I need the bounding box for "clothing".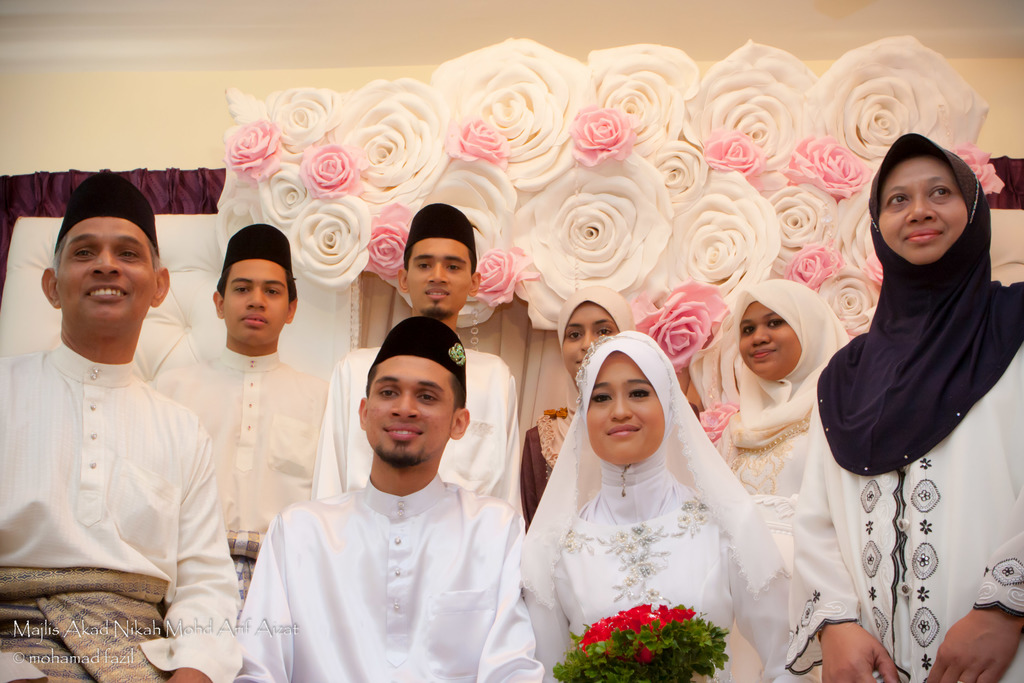
Here it is: [left=691, top=281, right=850, bottom=548].
